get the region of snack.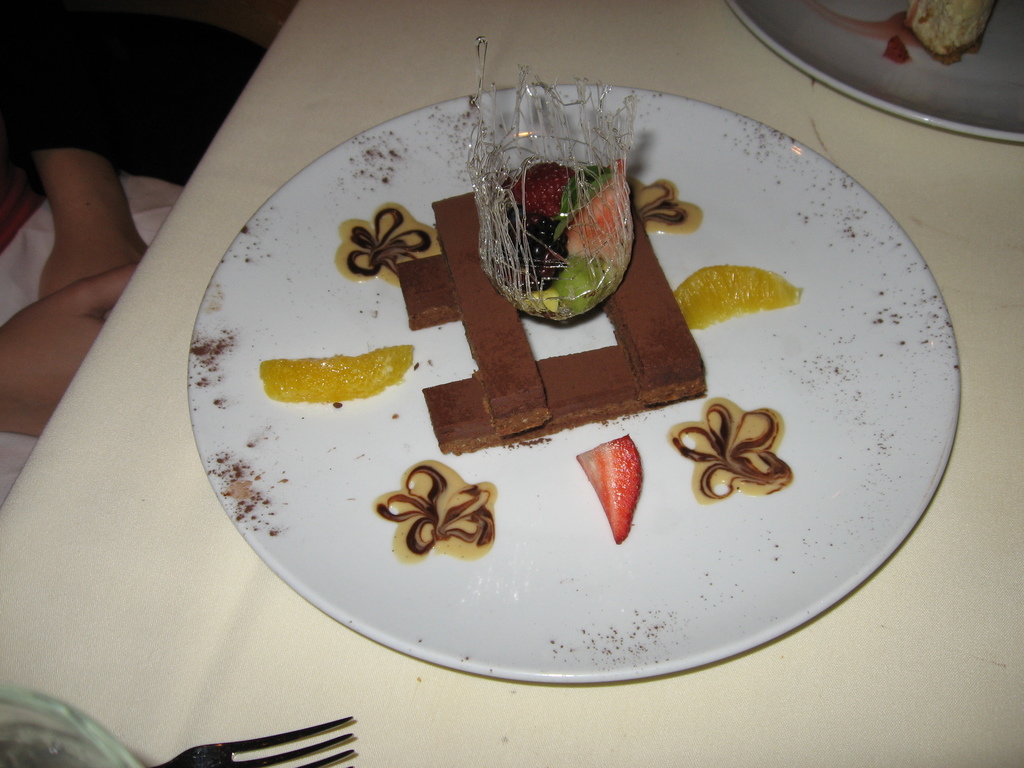
(left=472, top=76, right=634, bottom=316).
